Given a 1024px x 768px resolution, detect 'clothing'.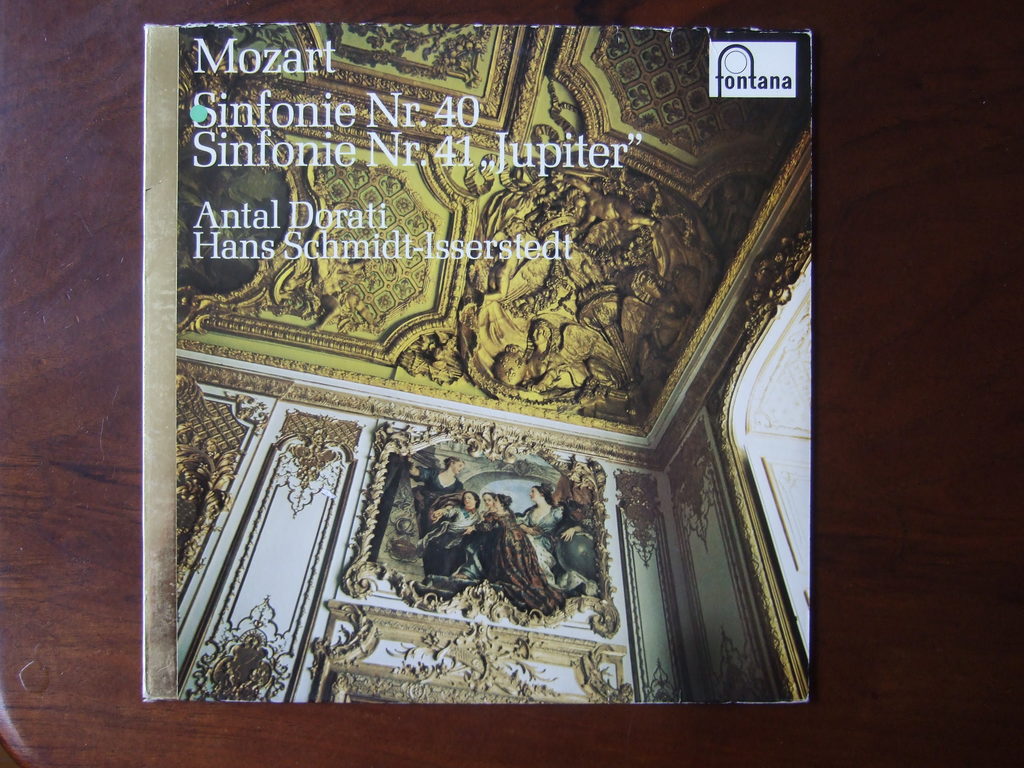
left=426, top=495, right=484, bottom=558.
